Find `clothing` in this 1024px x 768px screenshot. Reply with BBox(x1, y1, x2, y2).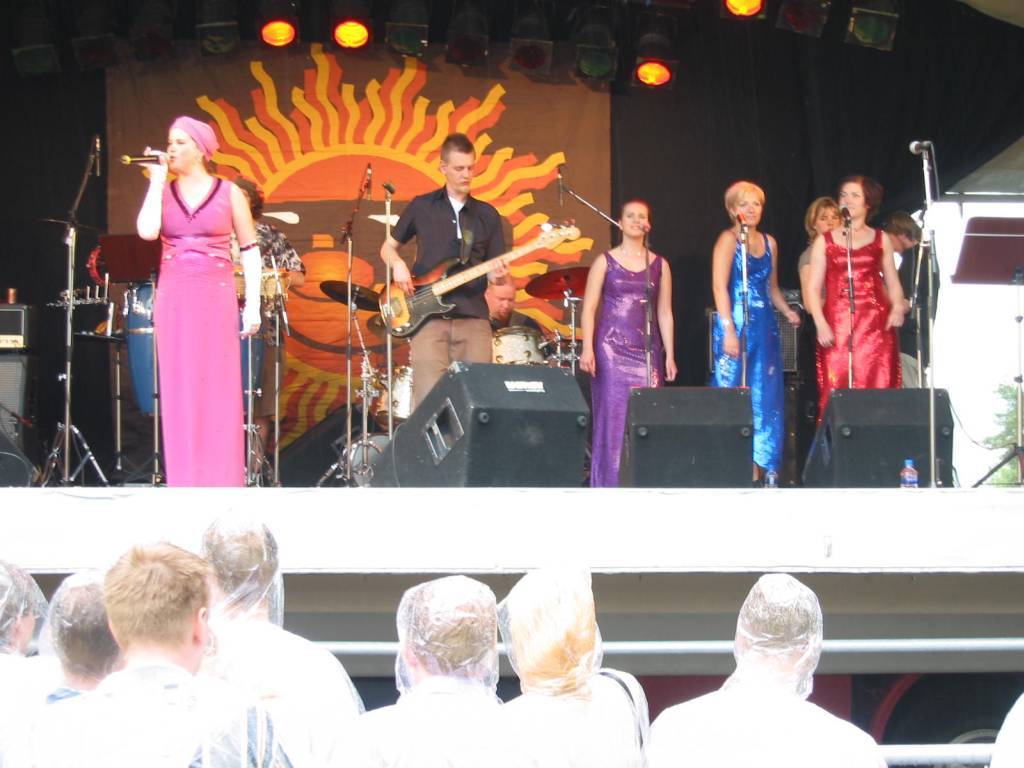
BBox(644, 689, 890, 767).
